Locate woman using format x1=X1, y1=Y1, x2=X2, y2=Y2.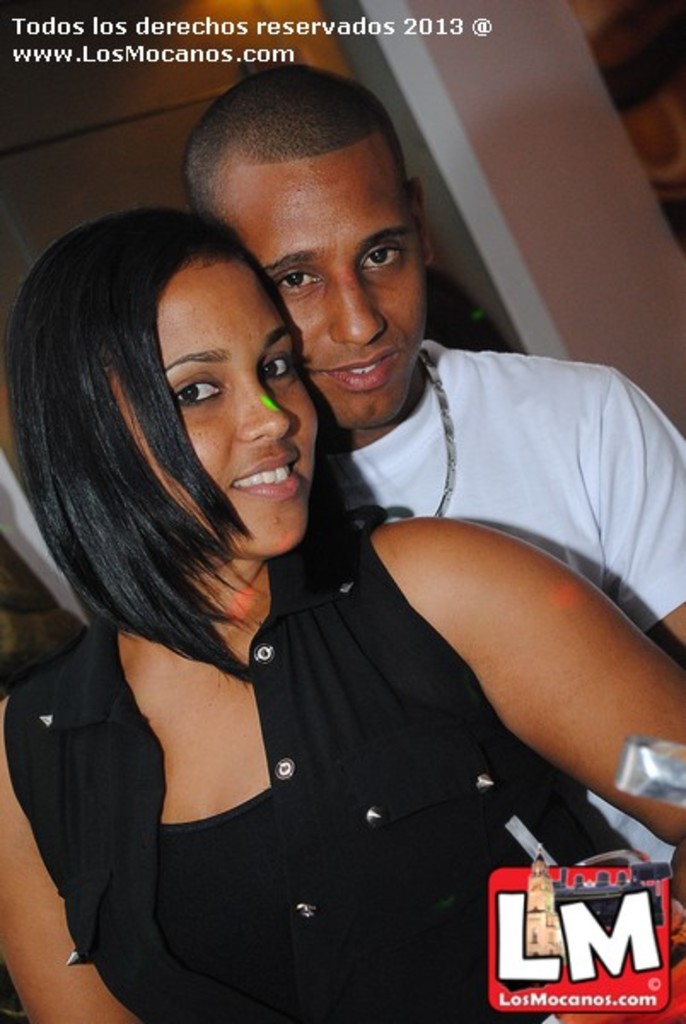
x1=0, y1=208, x2=684, y2=1022.
